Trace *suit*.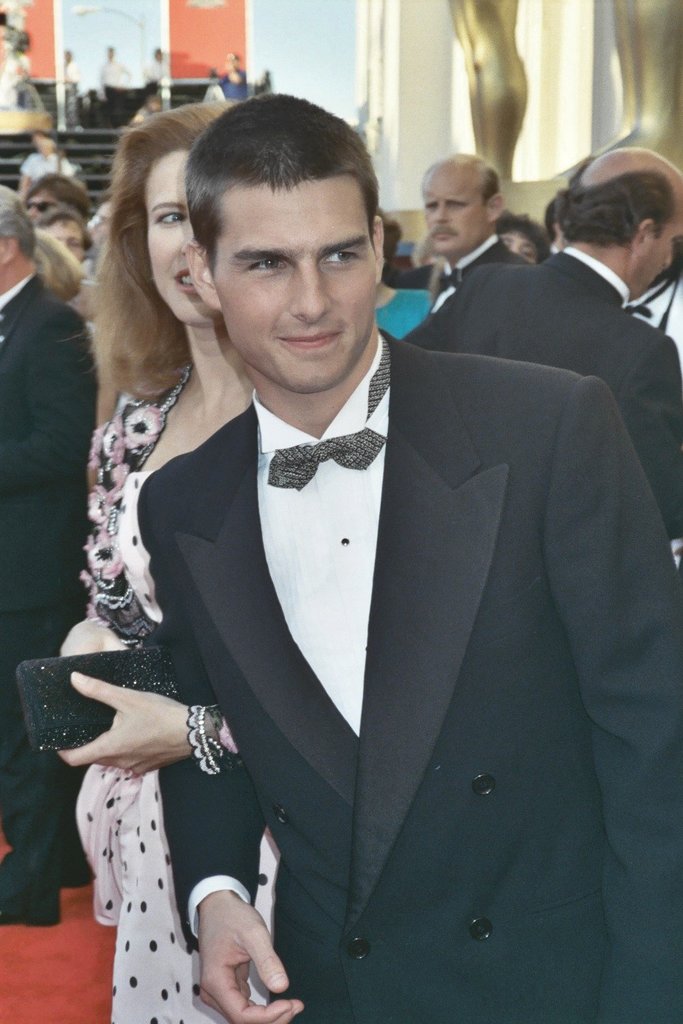
Traced to BBox(430, 233, 530, 308).
